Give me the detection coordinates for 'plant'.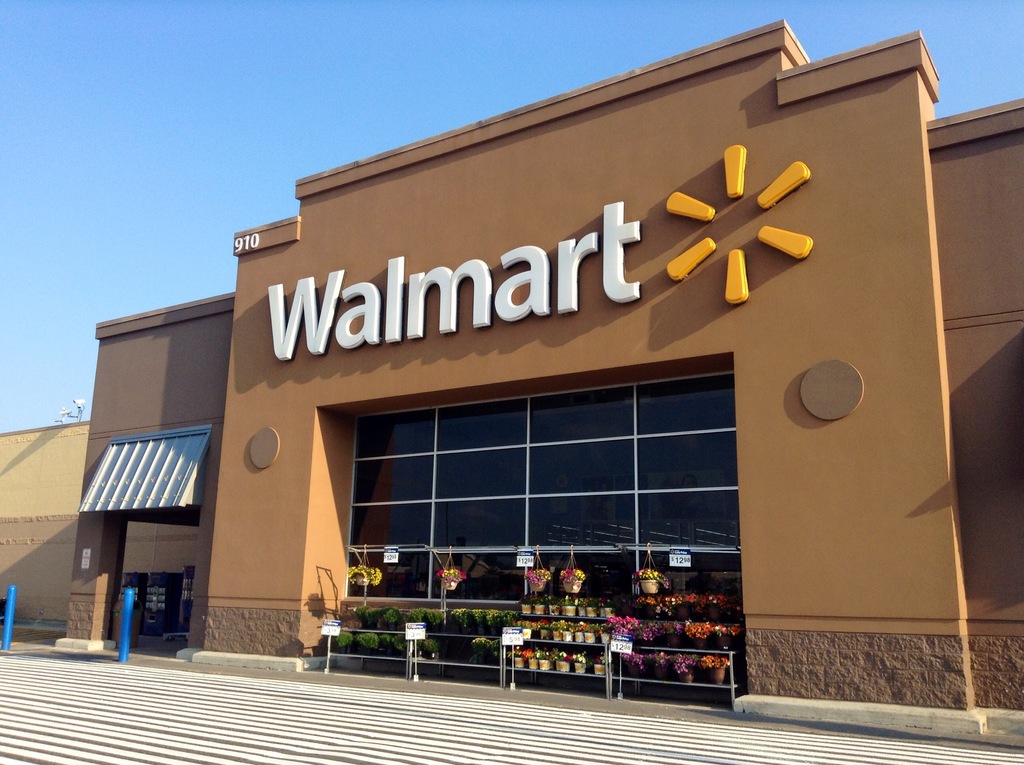
[left=426, top=608, right=448, bottom=629].
